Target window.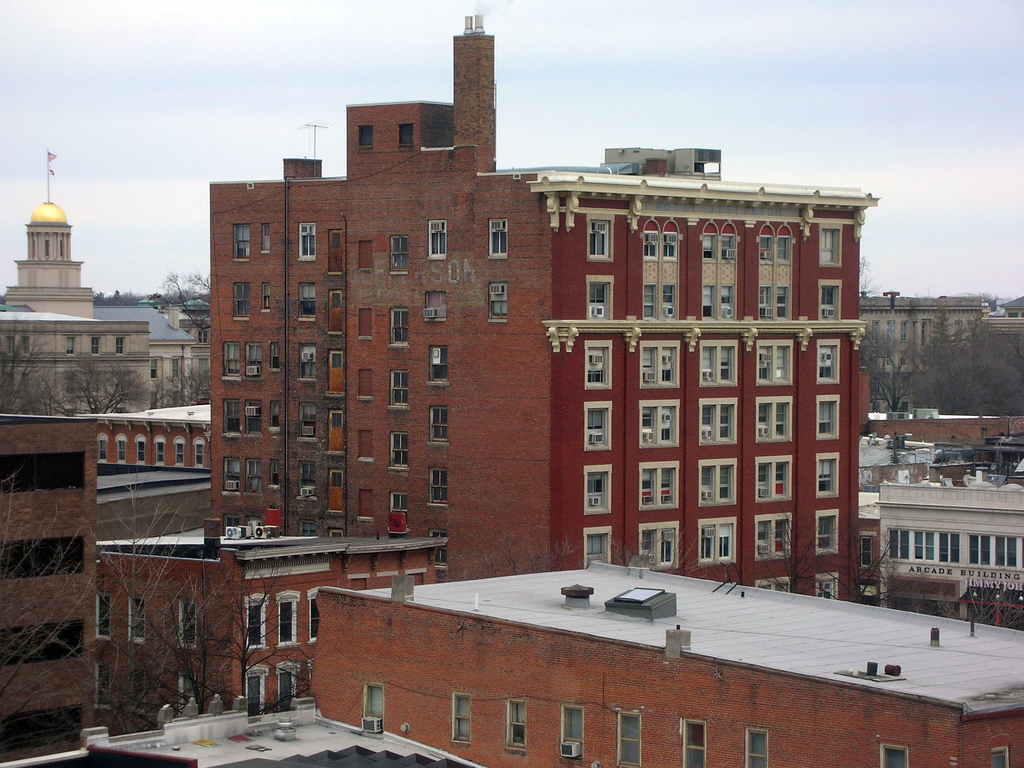
Target region: {"left": 309, "top": 601, "right": 317, "bottom": 641}.
